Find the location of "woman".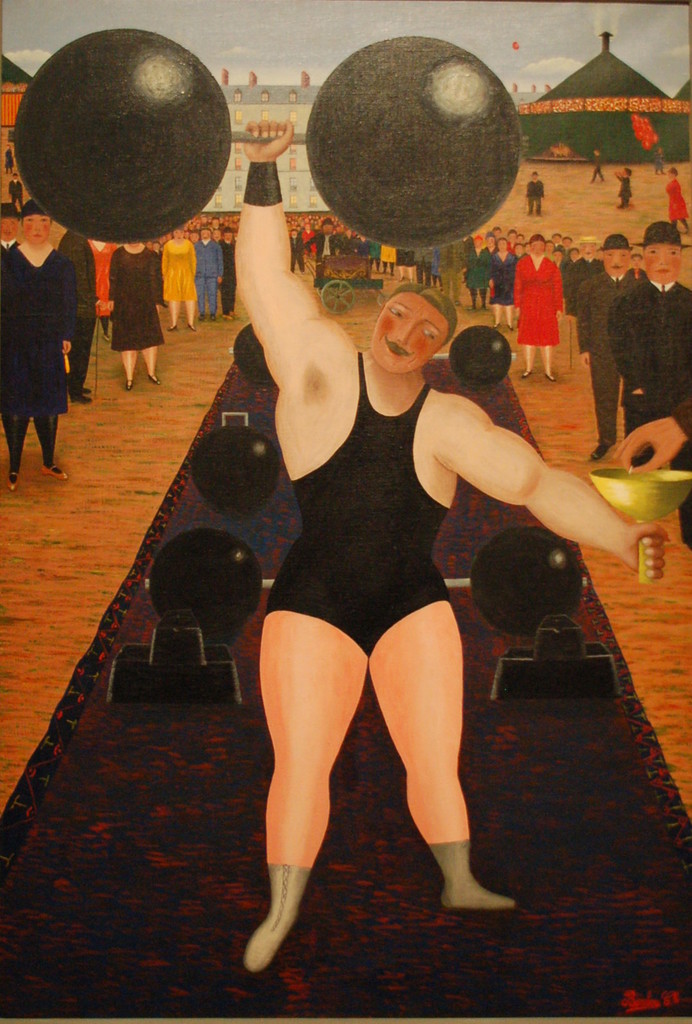
Location: 100,240,167,390.
